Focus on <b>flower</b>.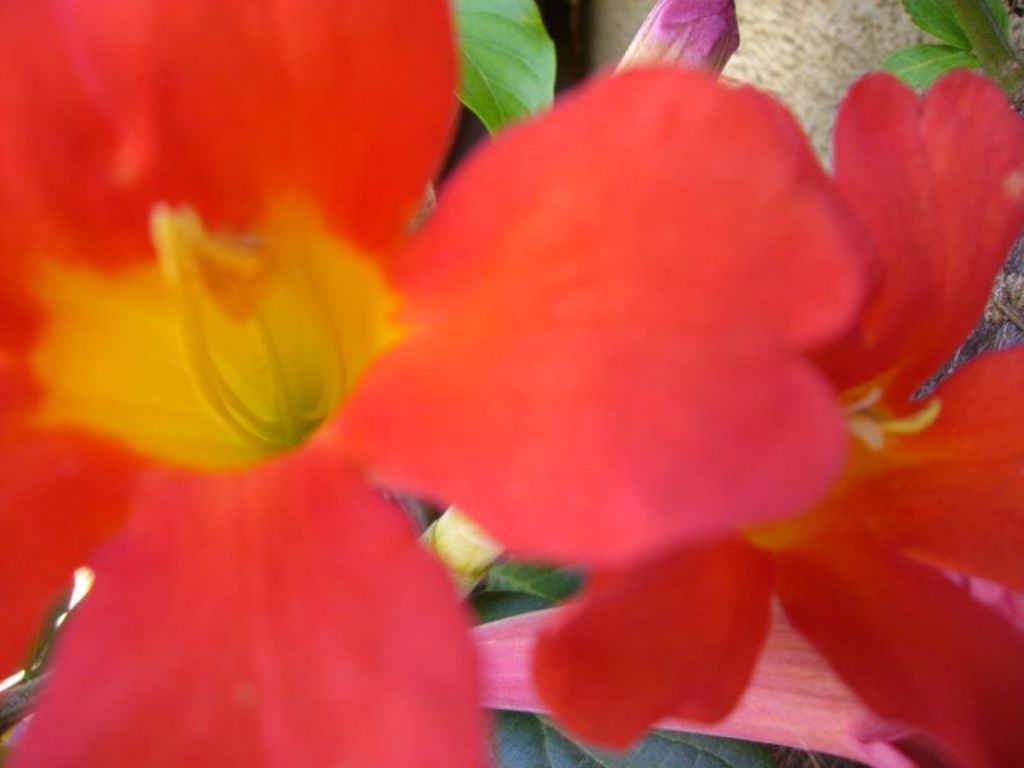
Focused at [left=0, top=0, right=868, bottom=767].
